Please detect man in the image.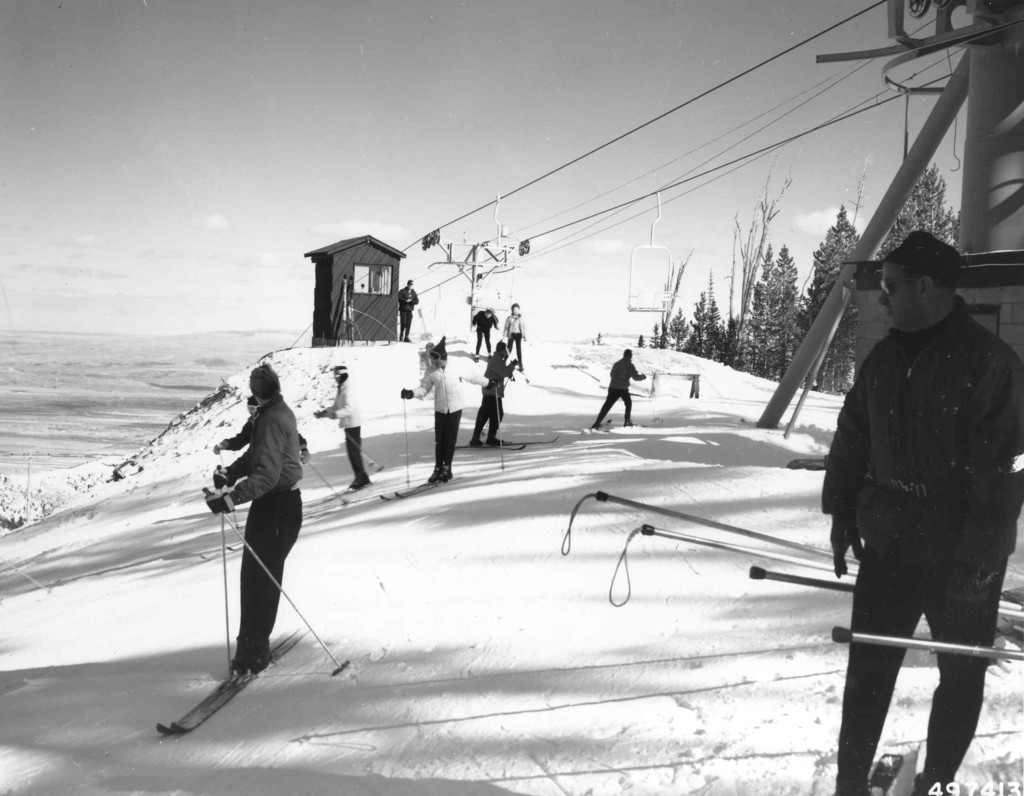
locate(500, 301, 527, 370).
